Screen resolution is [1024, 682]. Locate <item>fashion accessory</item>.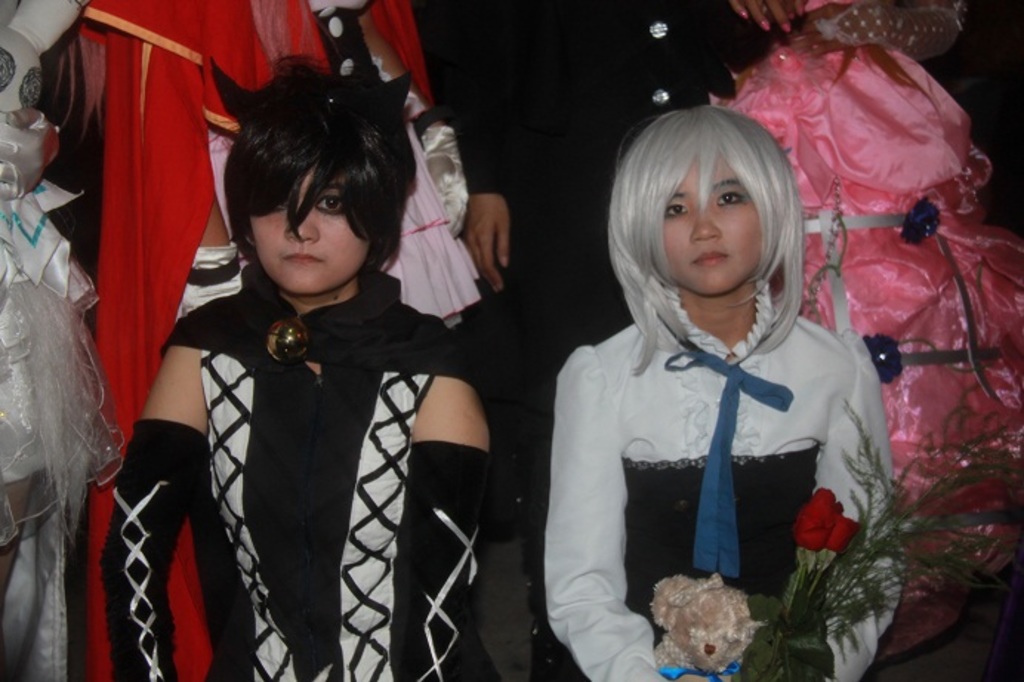
764, 22, 771, 30.
